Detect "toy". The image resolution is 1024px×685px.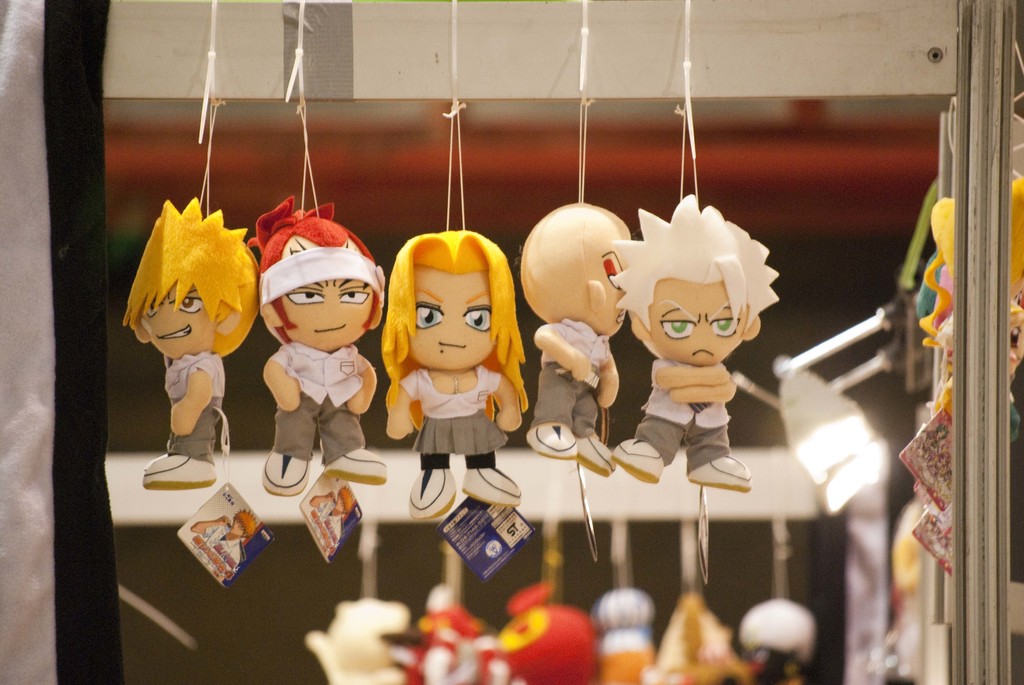
left=246, top=194, right=388, bottom=494.
